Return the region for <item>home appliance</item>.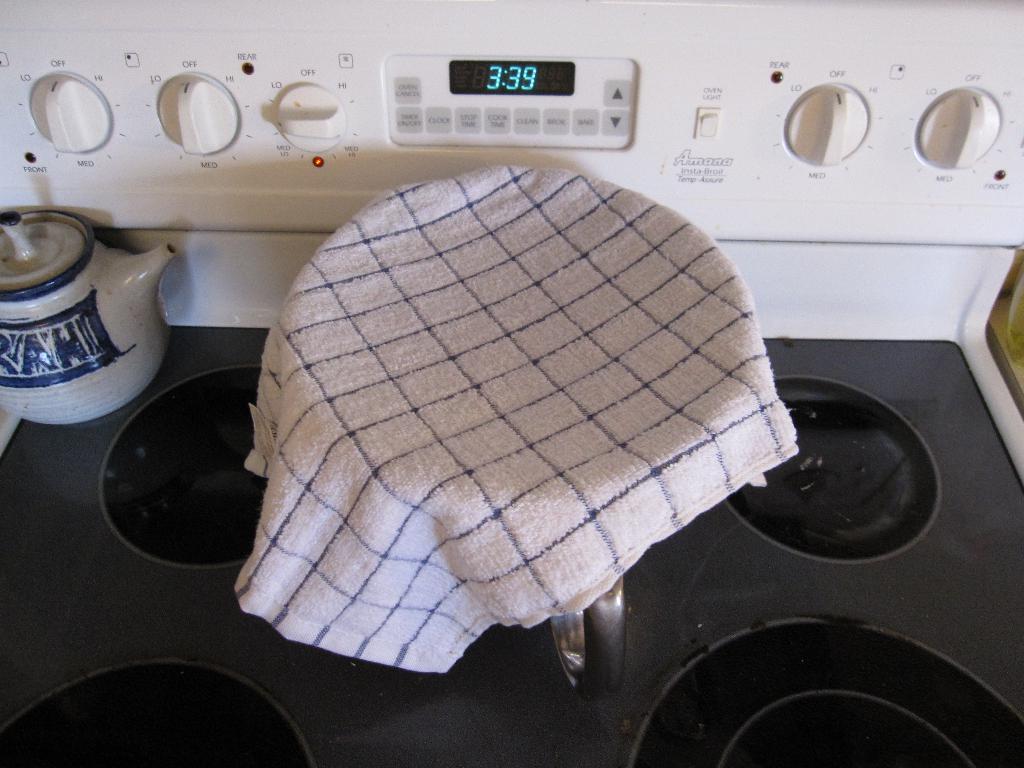
bbox=[0, 0, 1023, 767].
